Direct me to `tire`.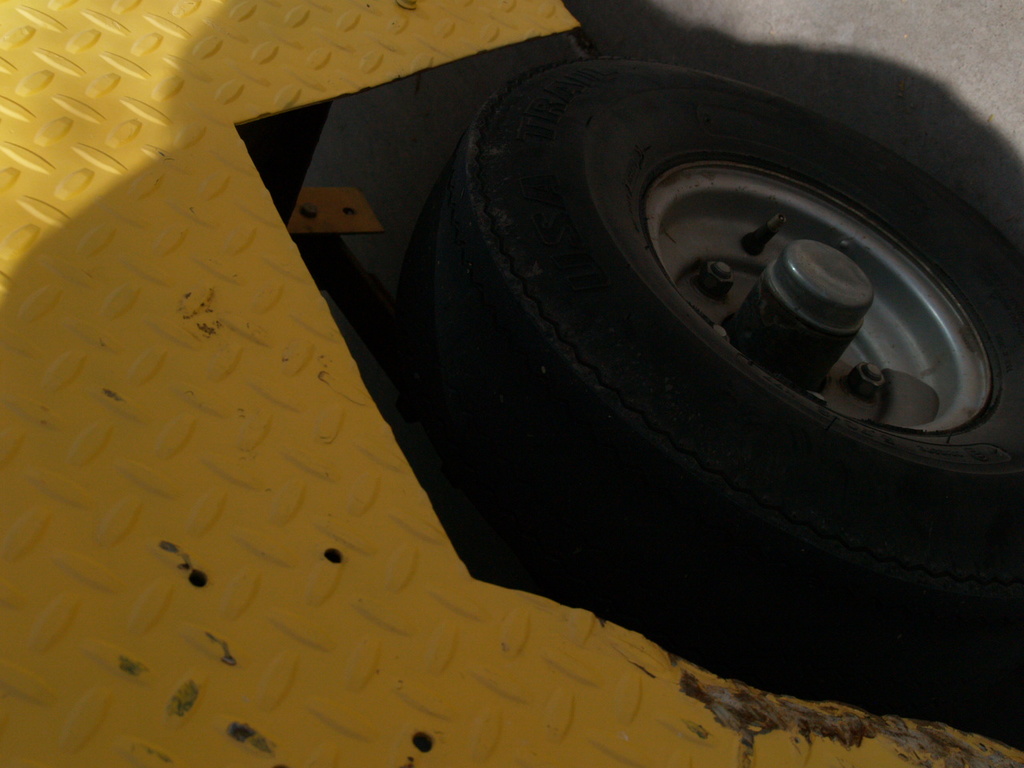
Direction: <box>458,58,1023,566</box>.
